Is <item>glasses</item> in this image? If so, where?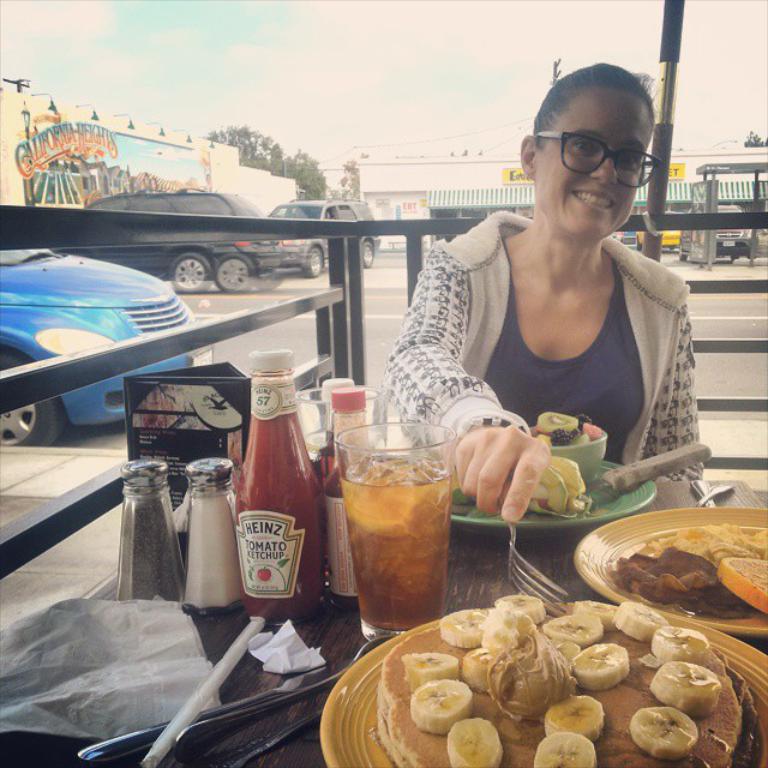
Yes, at box=[545, 122, 666, 188].
